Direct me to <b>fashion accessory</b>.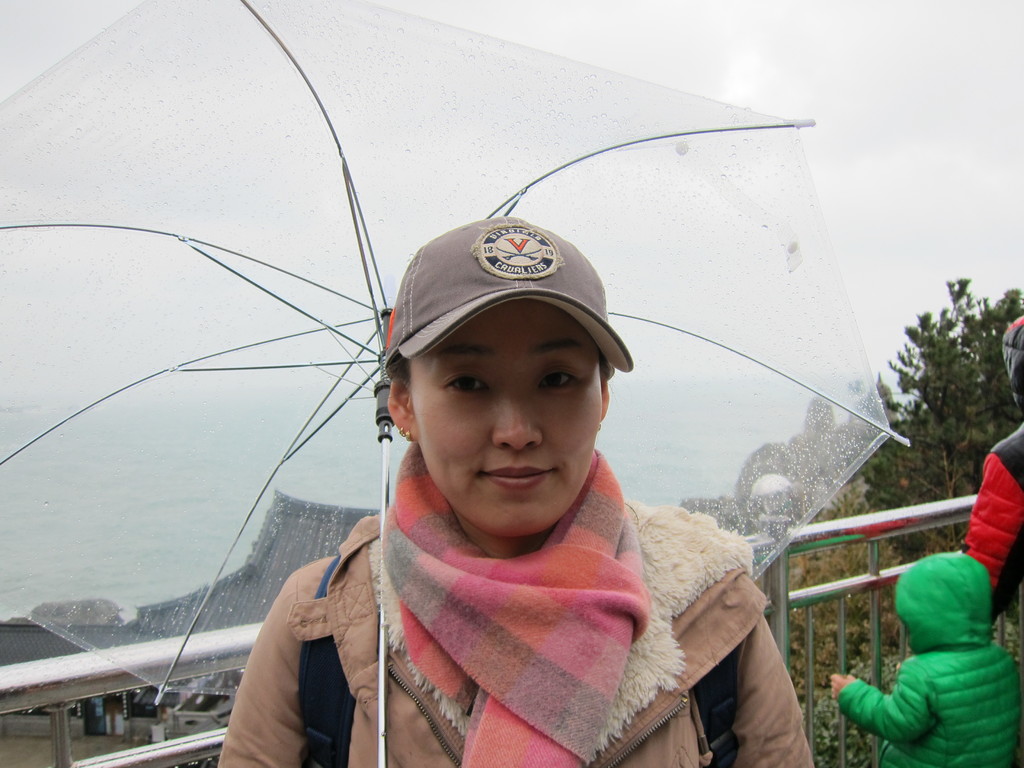
Direction: l=376, t=446, r=649, b=767.
